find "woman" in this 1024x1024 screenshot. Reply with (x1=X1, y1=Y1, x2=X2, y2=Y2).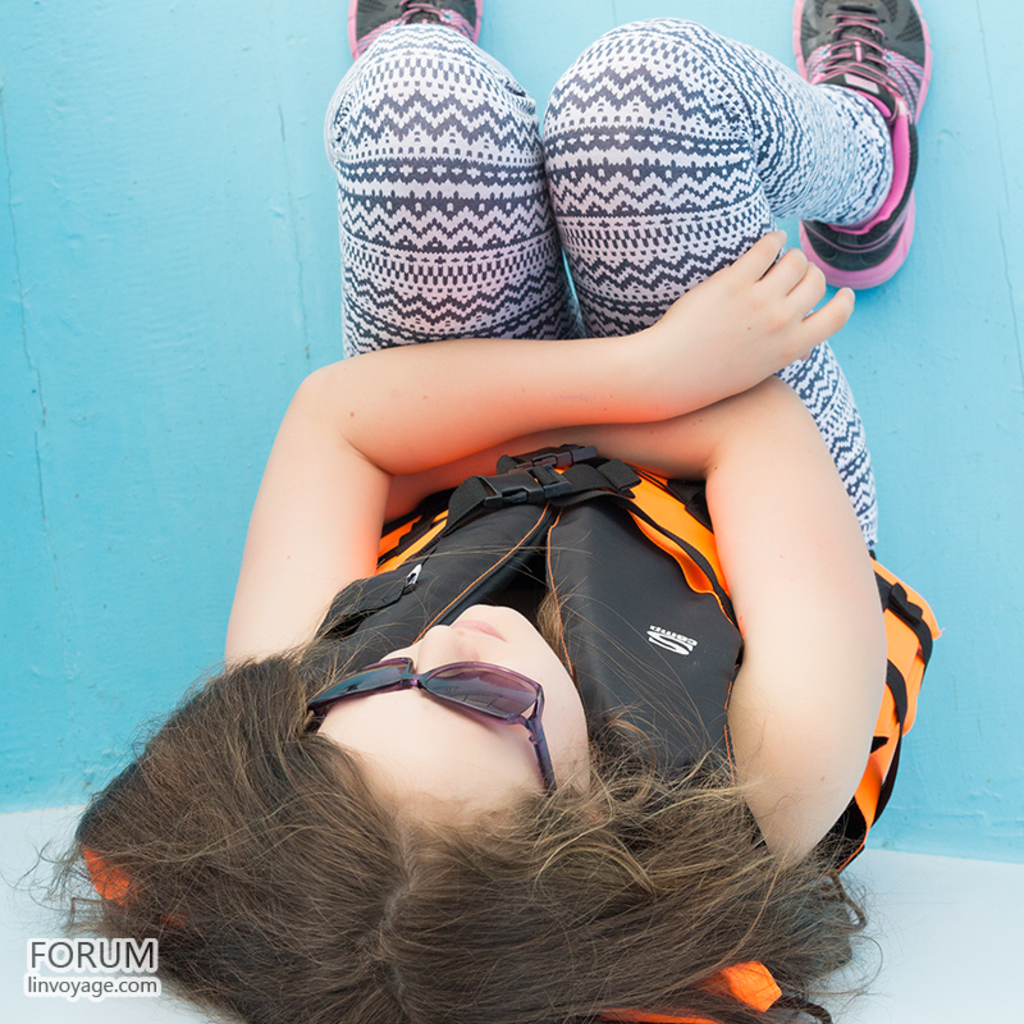
(x1=50, y1=72, x2=960, y2=1009).
